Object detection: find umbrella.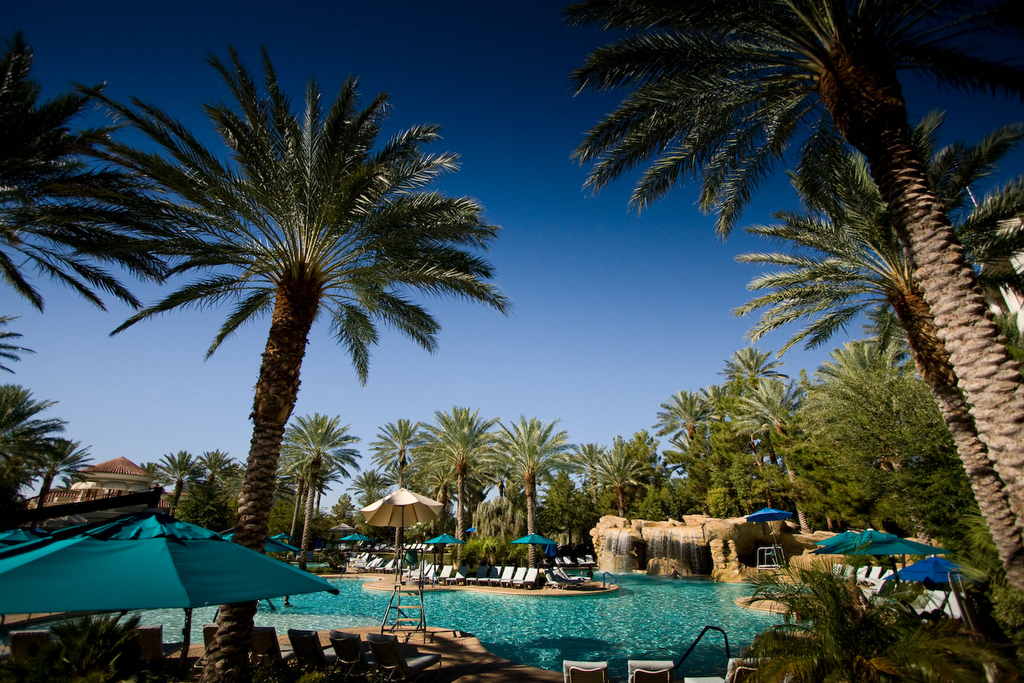
{"left": 359, "top": 487, "right": 445, "bottom": 582}.
